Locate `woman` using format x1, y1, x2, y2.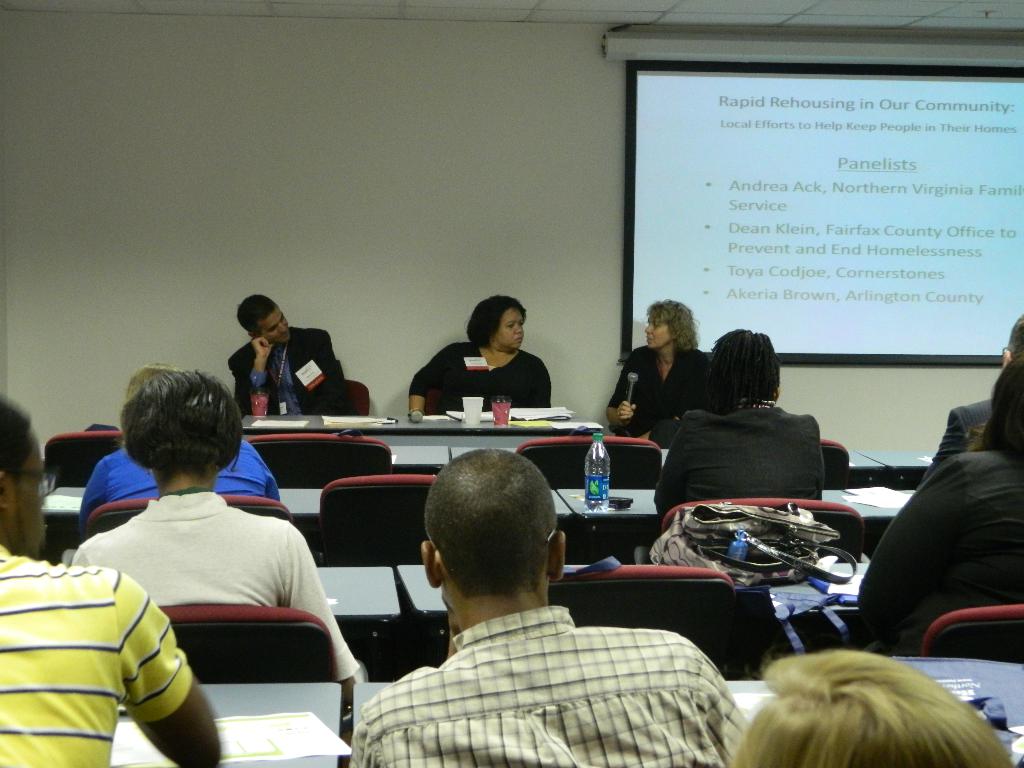
850, 346, 1023, 659.
